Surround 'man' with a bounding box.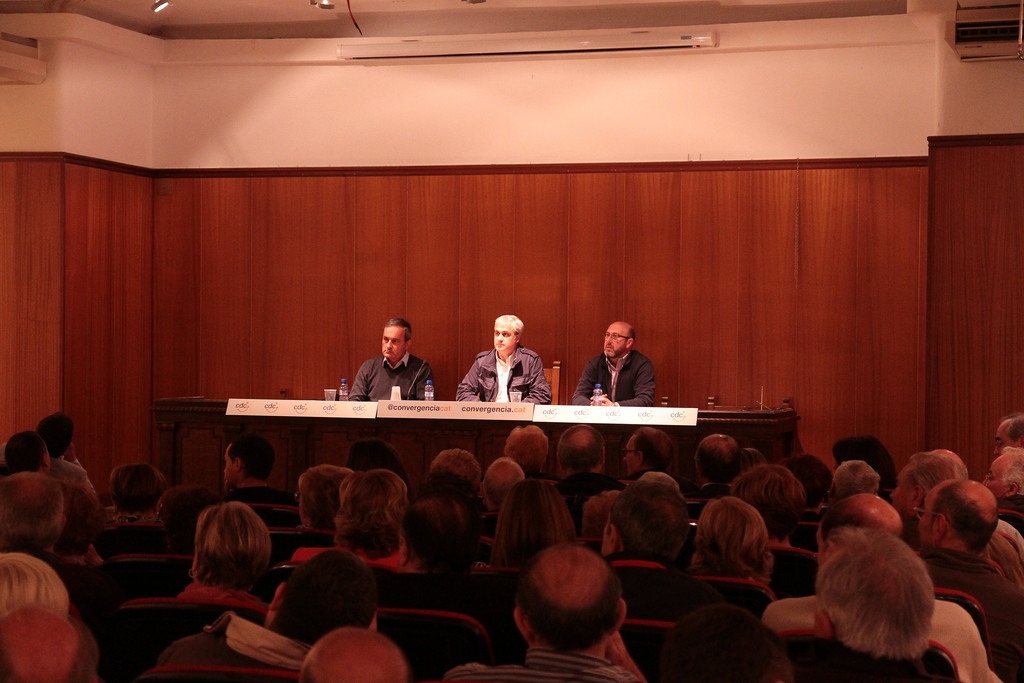
bbox(150, 545, 380, 682).
